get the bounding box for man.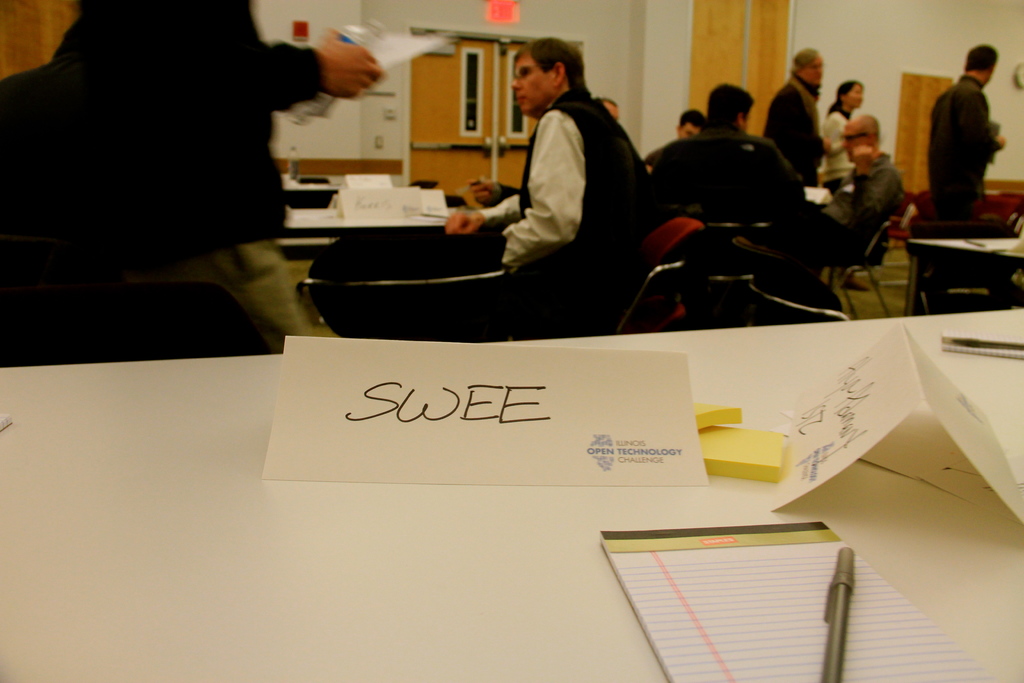
box=[447, 35, 655, 280].
